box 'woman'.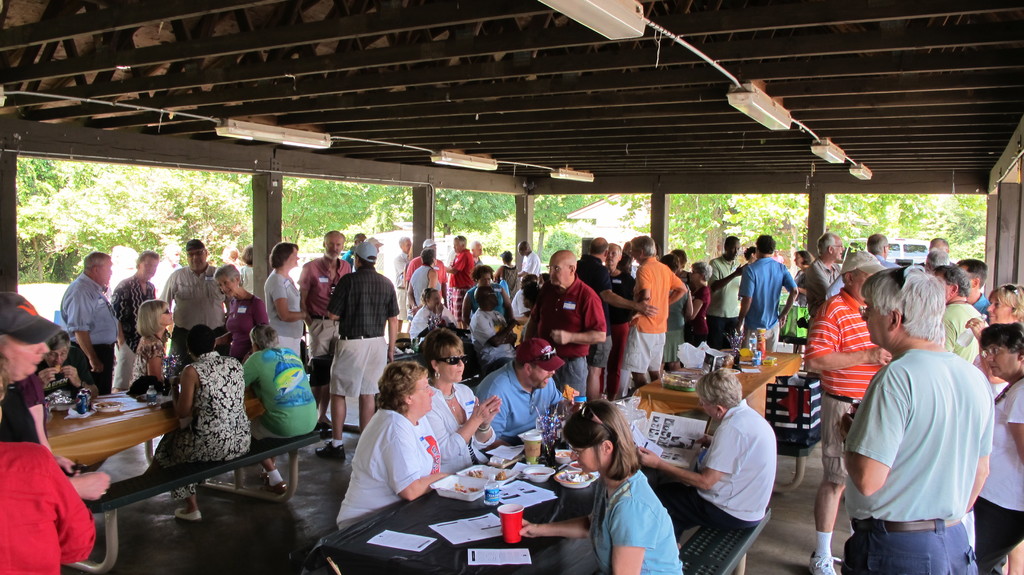
region(400, 244, 444, 318).
